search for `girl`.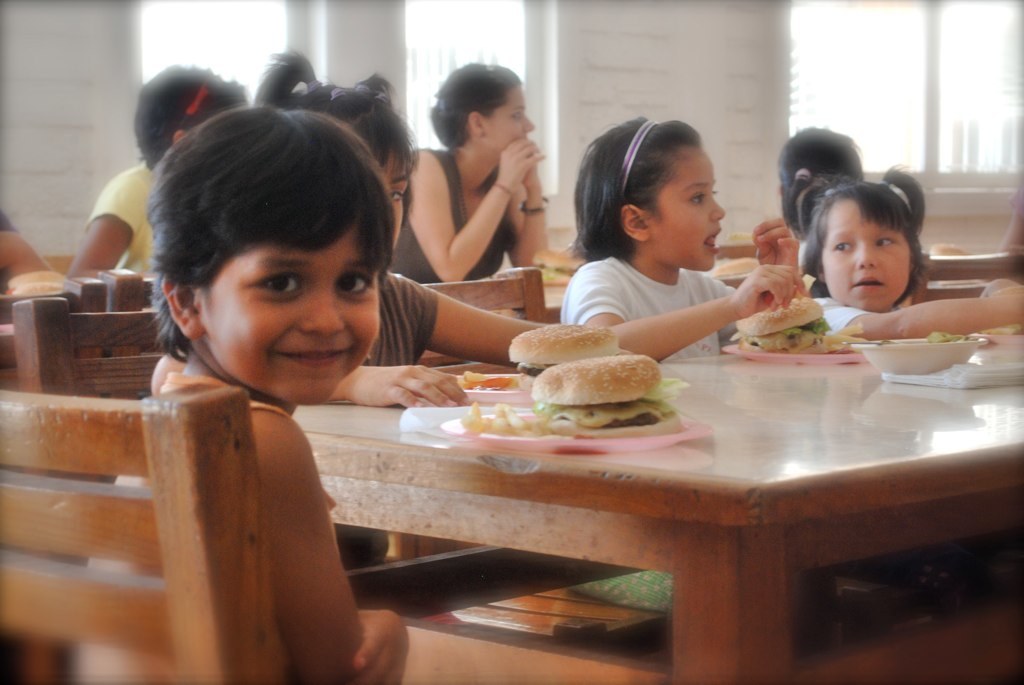
Found at <region>753, 116, 883, 280</region>.
